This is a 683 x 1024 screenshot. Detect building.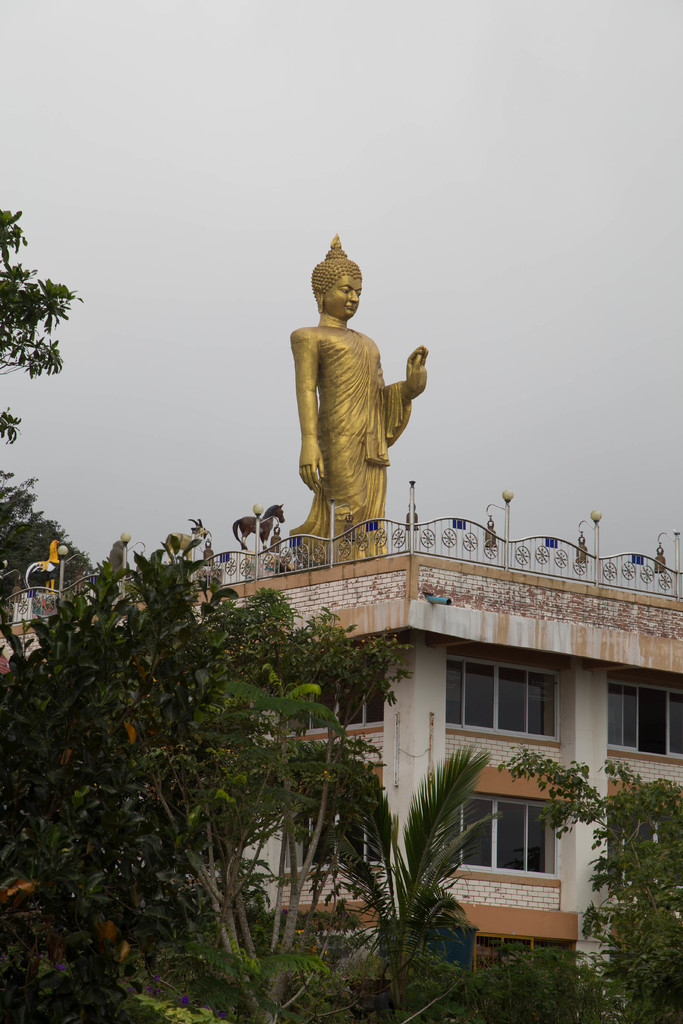
bbox=(0, 230, 682, 1023).
